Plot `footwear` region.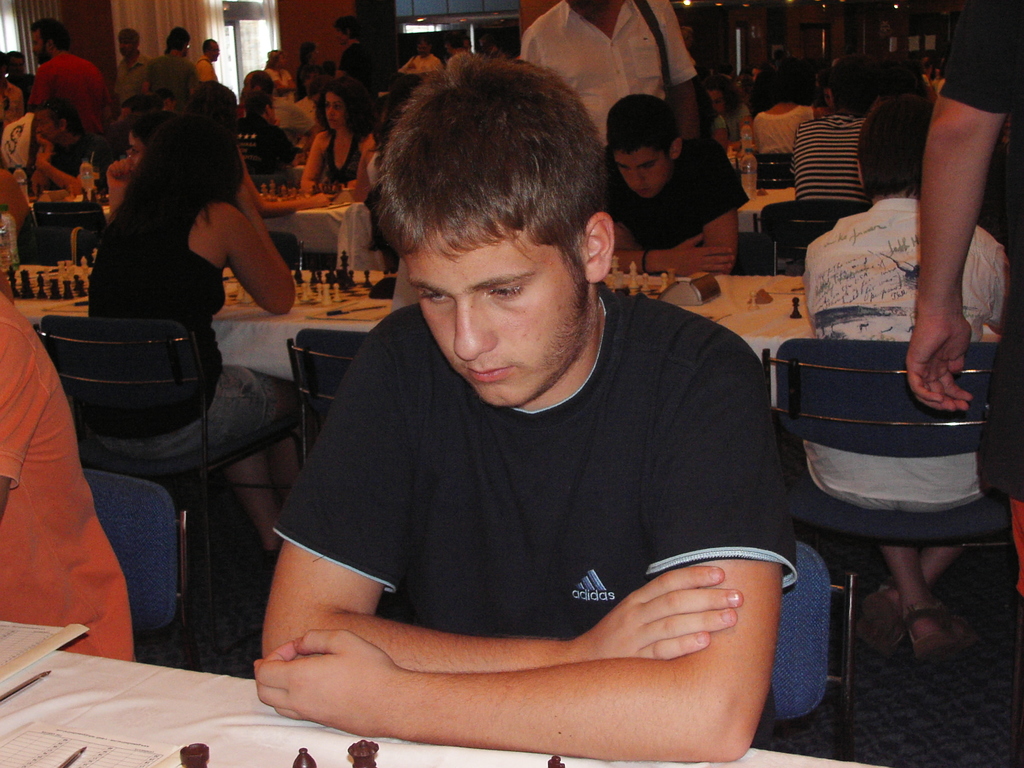
Plotted at 870, 591, 940, 682.
